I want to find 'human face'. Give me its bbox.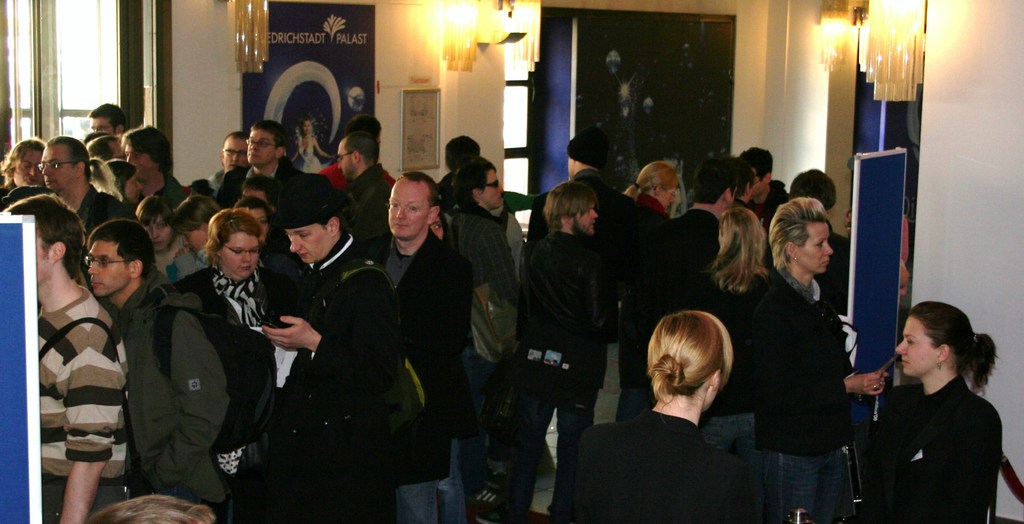
box=[661, 186, 675, 210].
